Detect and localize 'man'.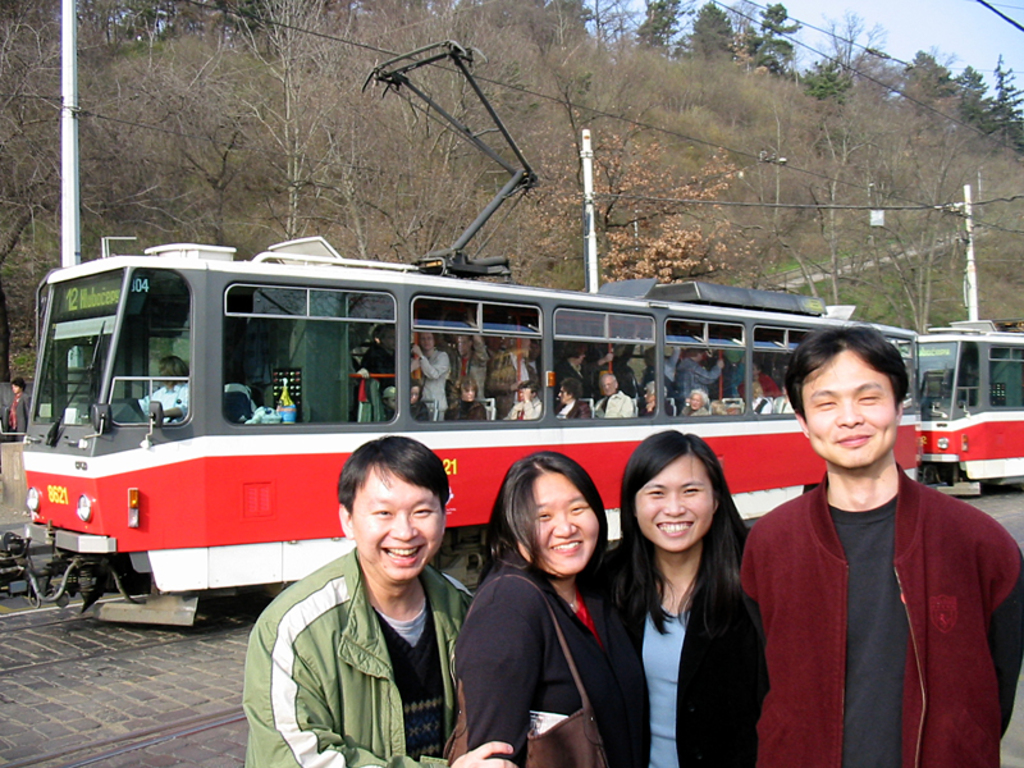
Localized at 593, 372, 635, 417.
